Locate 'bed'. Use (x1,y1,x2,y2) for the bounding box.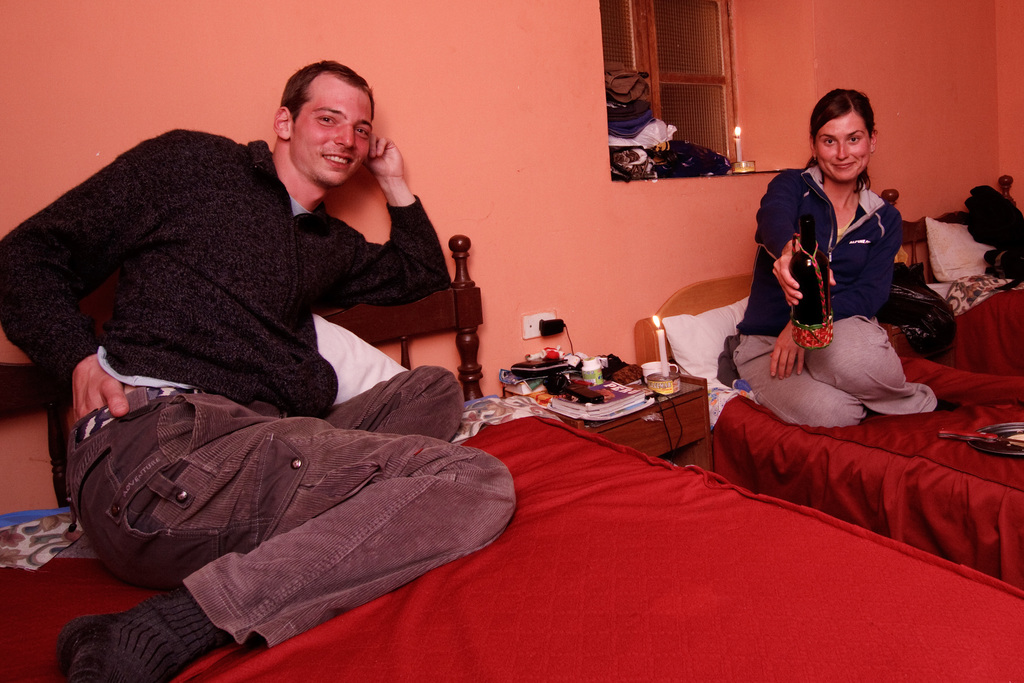
(1,230,1023,682).
